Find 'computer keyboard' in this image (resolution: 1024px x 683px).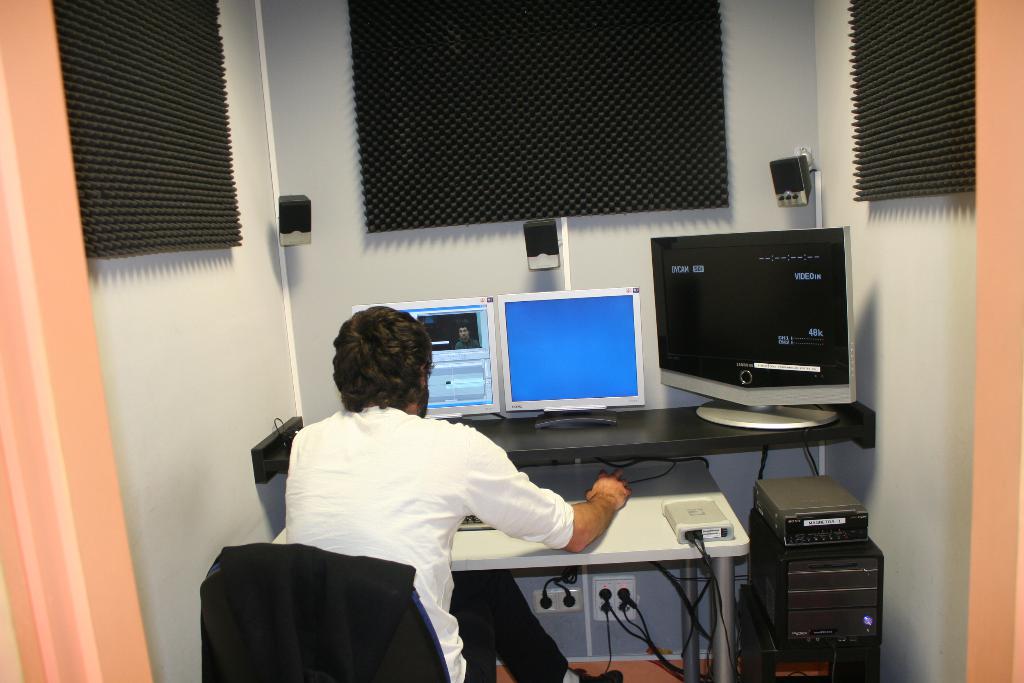
[456,513,494,531].
